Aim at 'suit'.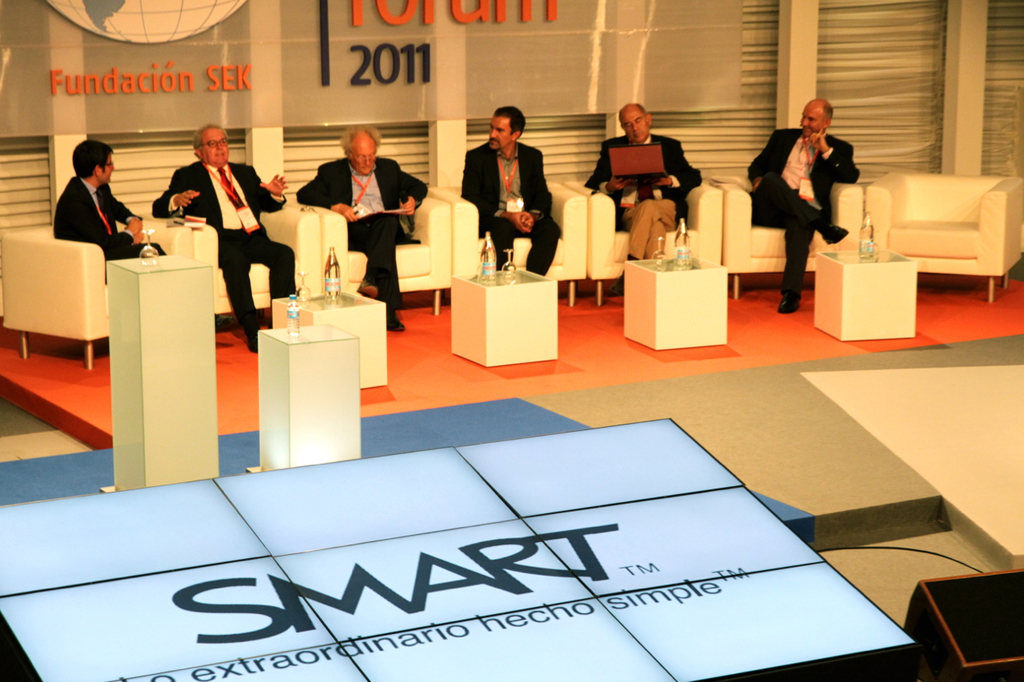
Aimed at bbox(291, 156, 424, 305).
